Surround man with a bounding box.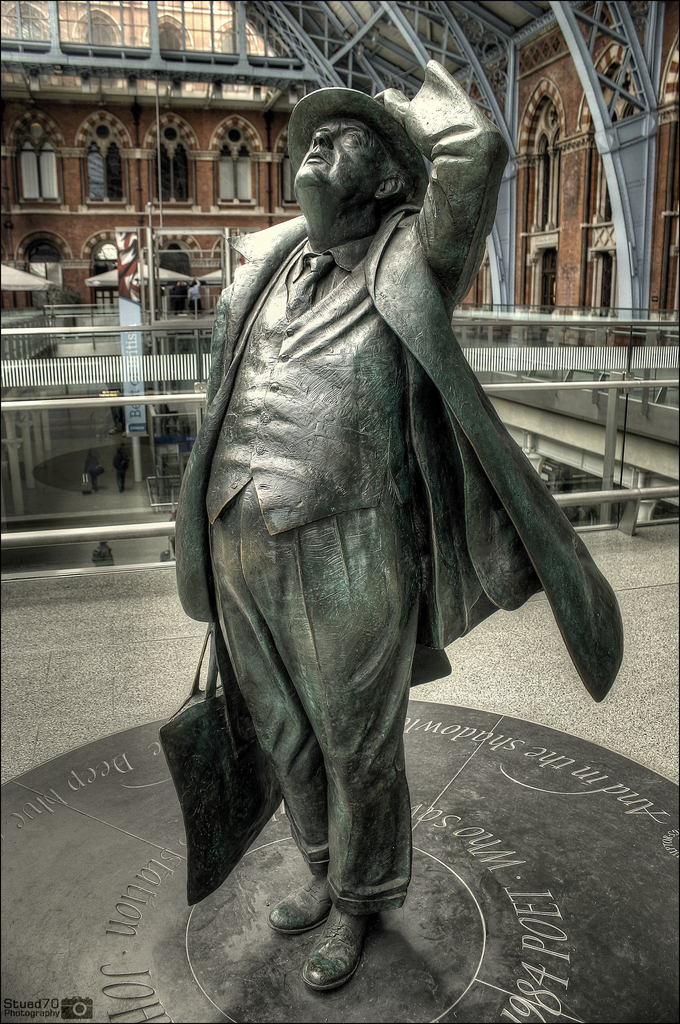
bbox(151, 19, 622, 956).
